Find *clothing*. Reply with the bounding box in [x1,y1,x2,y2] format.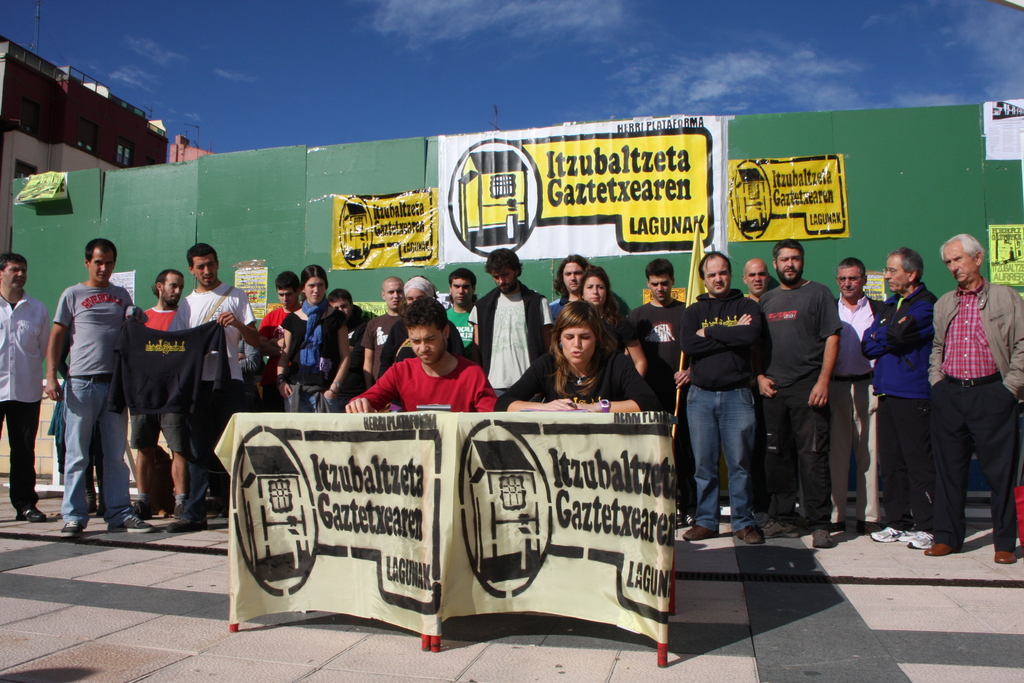
[50,279,137,528].
